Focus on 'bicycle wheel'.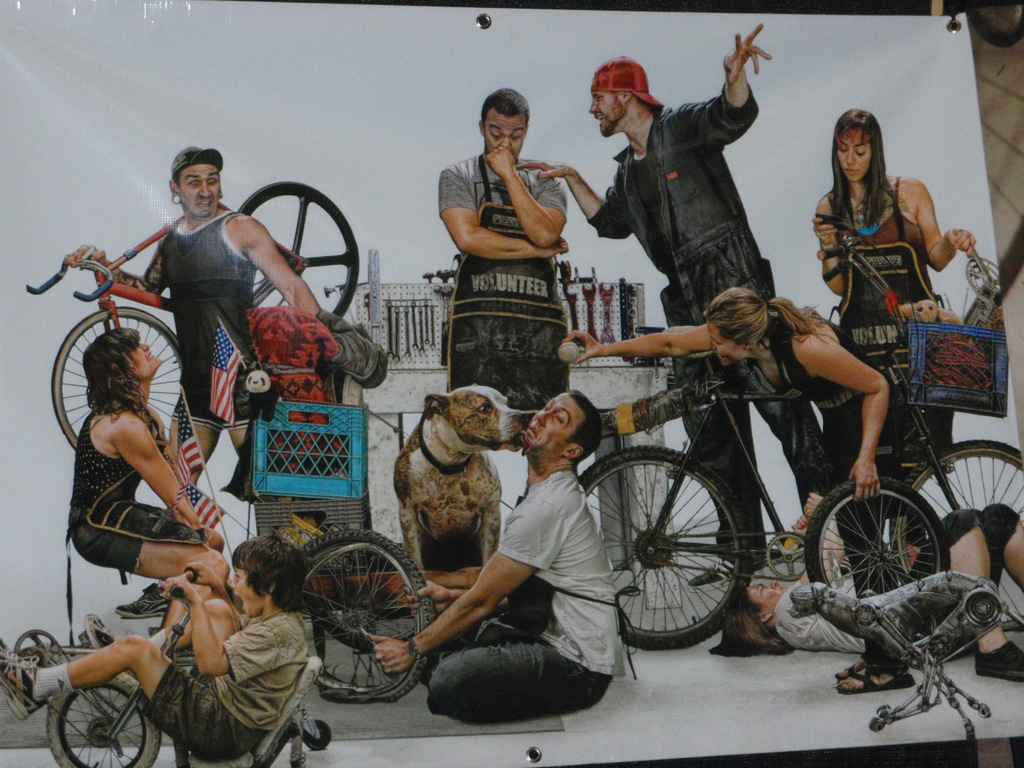
Focused at Rect(804, 470, 953, 631).
